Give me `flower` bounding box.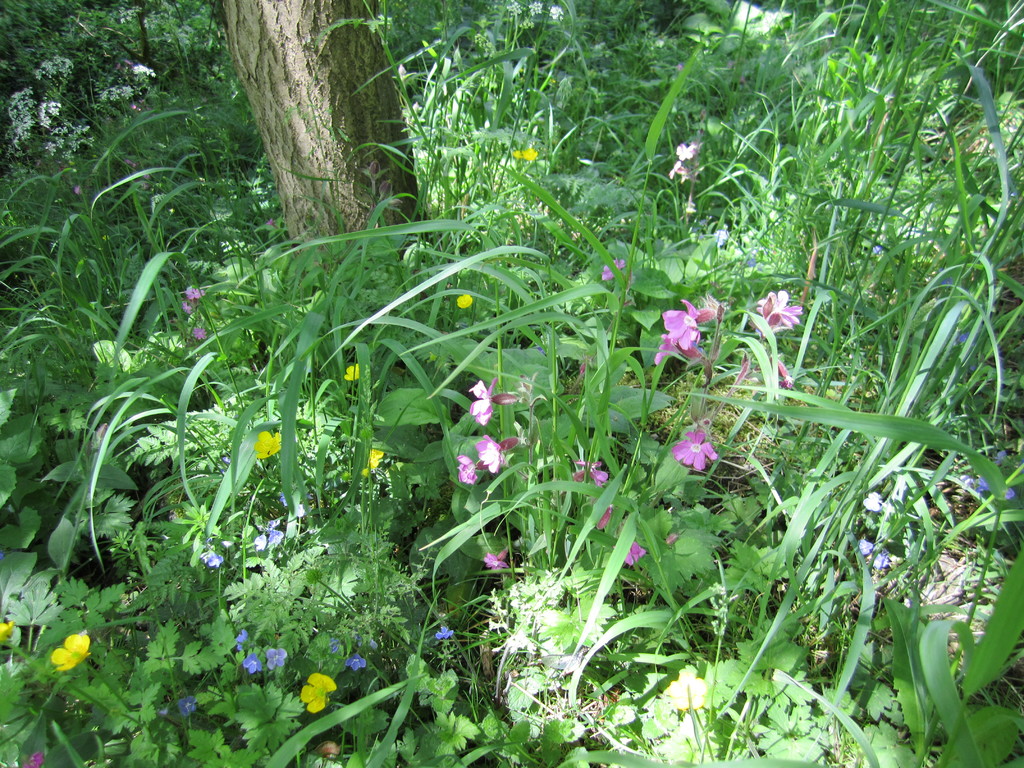
select_region(476, 543, 511, 575).
